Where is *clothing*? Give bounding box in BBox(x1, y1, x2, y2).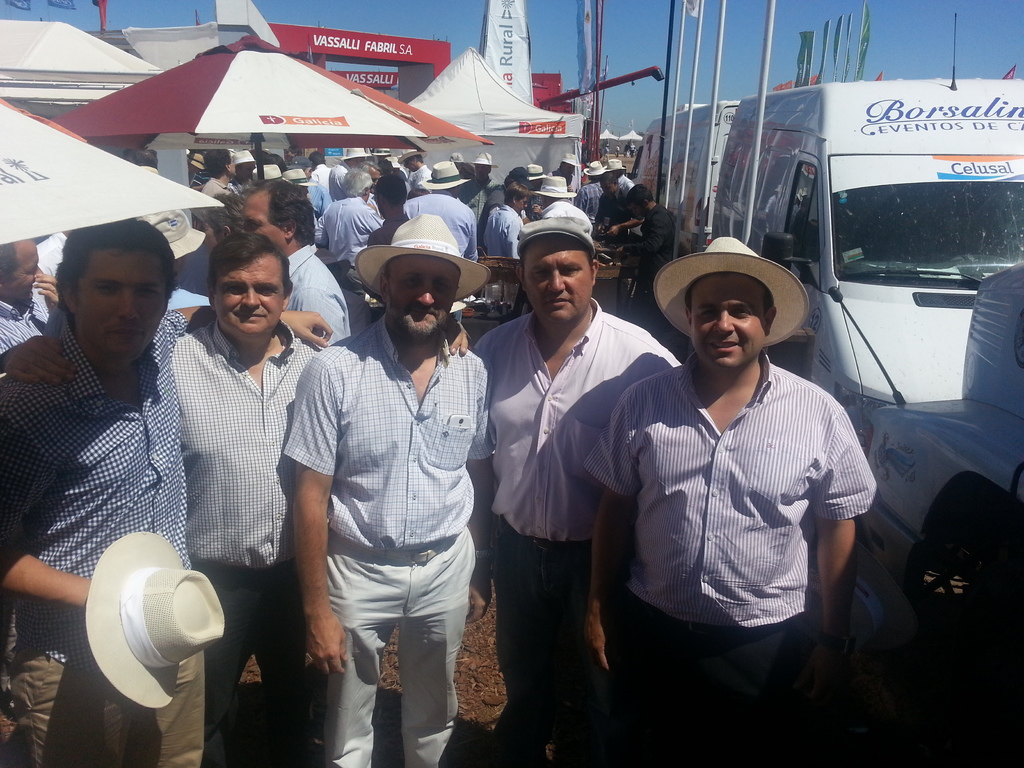
BBox(0, 310, 192, 767).
